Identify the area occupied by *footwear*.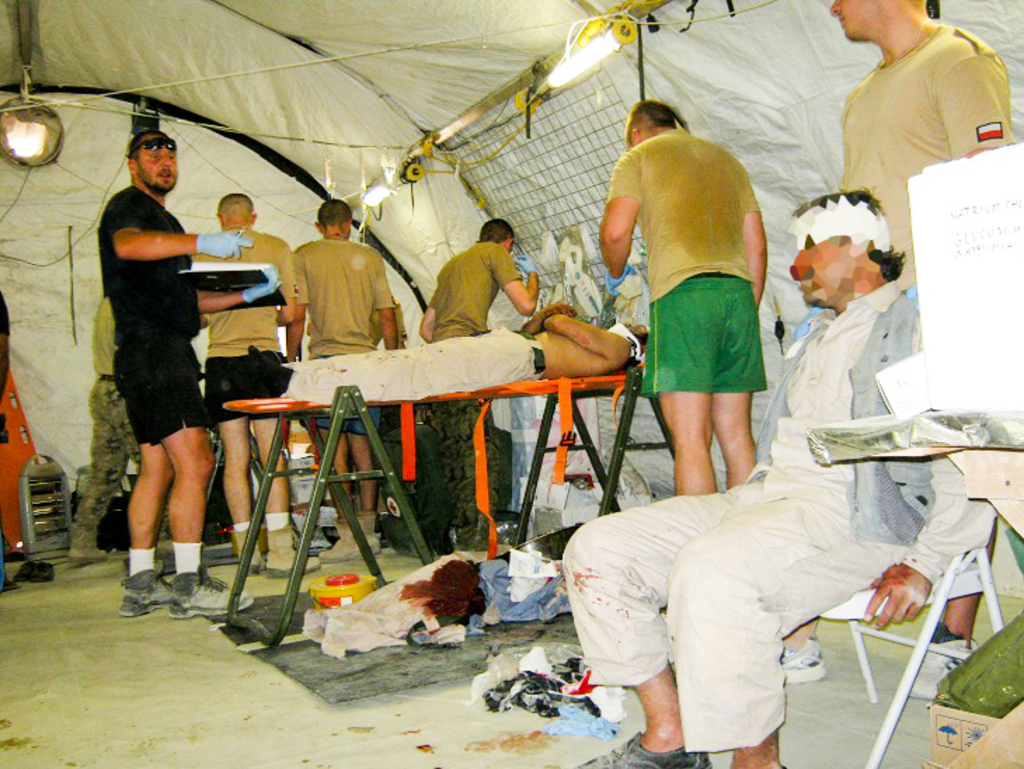
Area: 903/634/981/703.
